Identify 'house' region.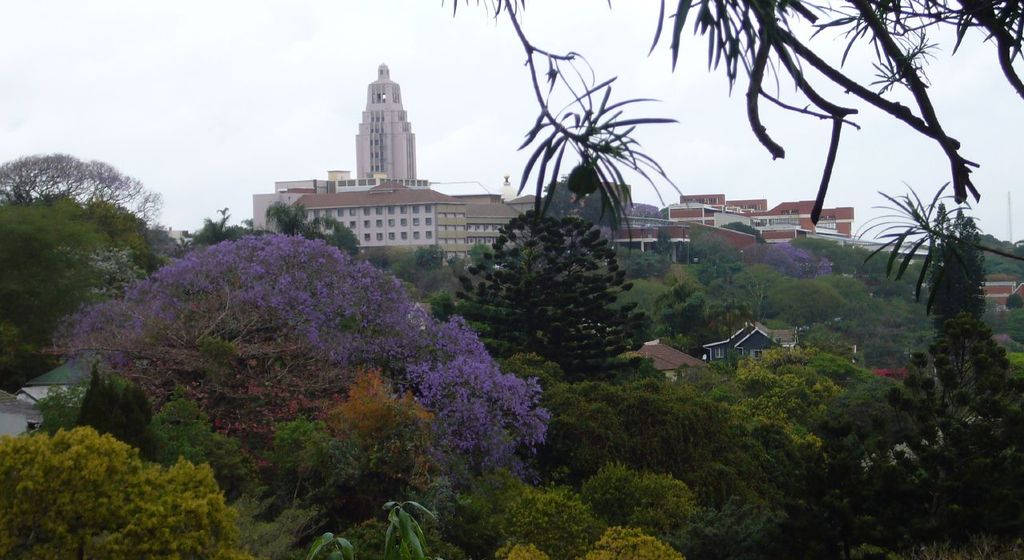
Region: <bbox>609, 331, 702, 396</bbox>.
